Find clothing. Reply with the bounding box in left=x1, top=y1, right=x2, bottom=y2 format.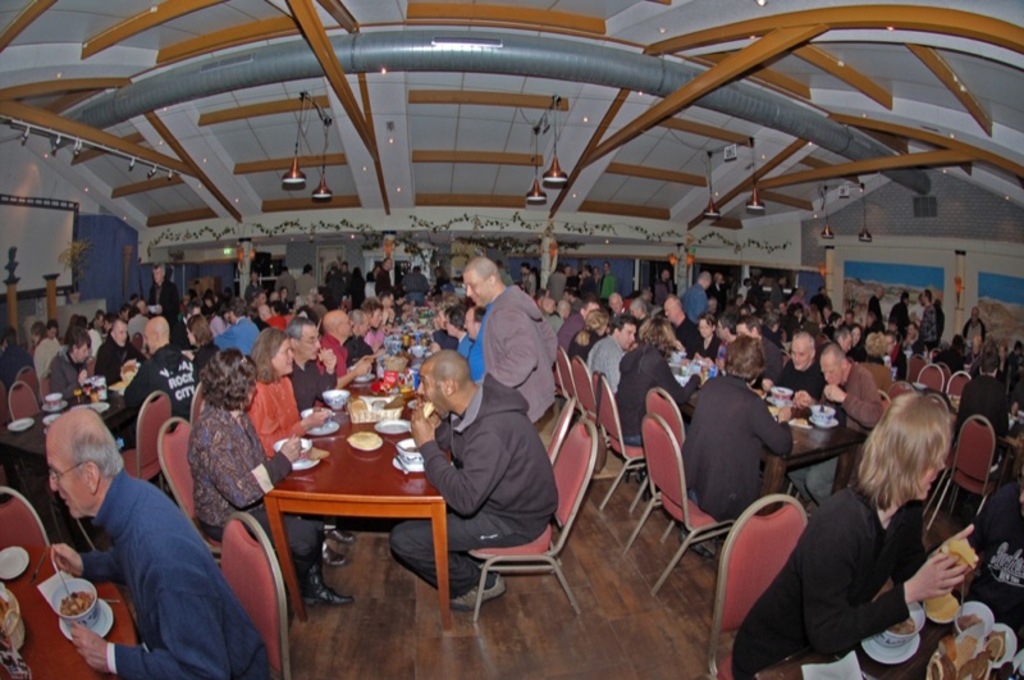
left=246, top=376, right=298, bottom=456.
